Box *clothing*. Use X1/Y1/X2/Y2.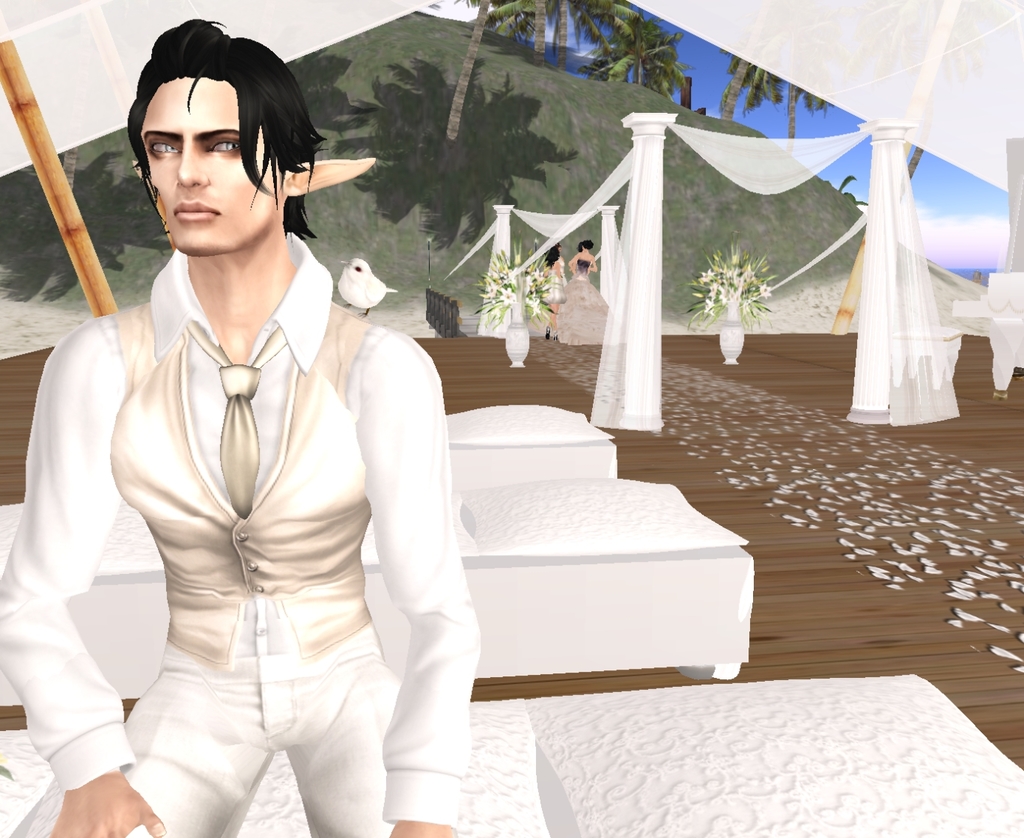
53/232/422/824.
